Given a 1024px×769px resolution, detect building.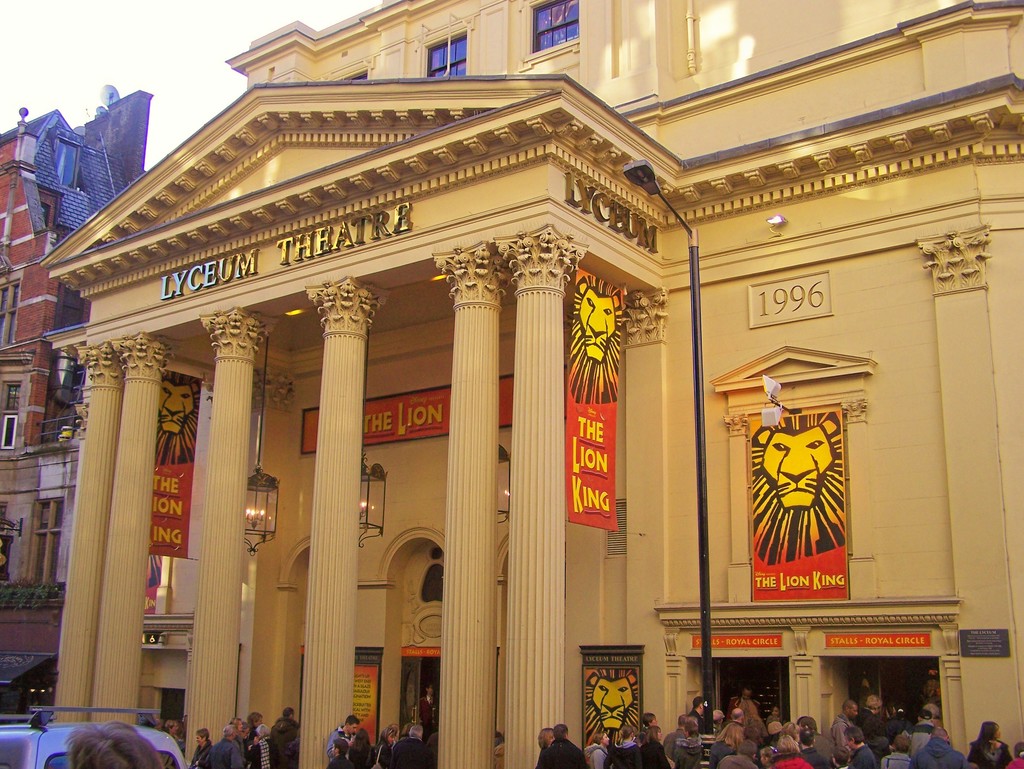
<box>34,0,1023,768</box>.
